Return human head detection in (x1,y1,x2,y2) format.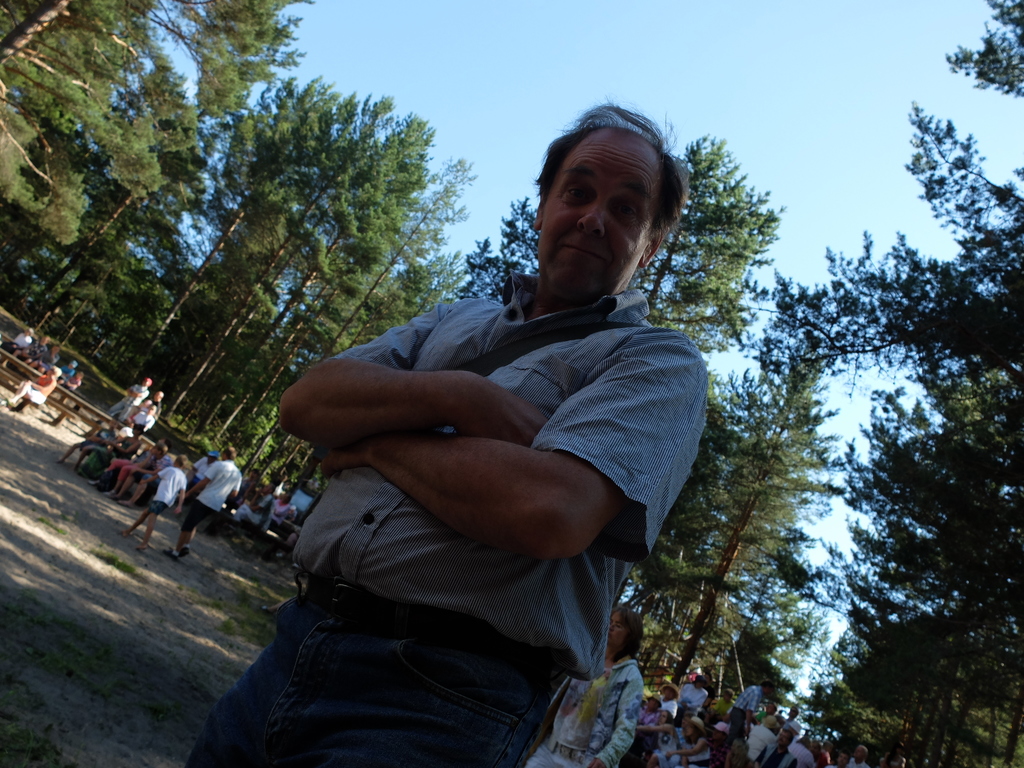
(788,705,799,715).
